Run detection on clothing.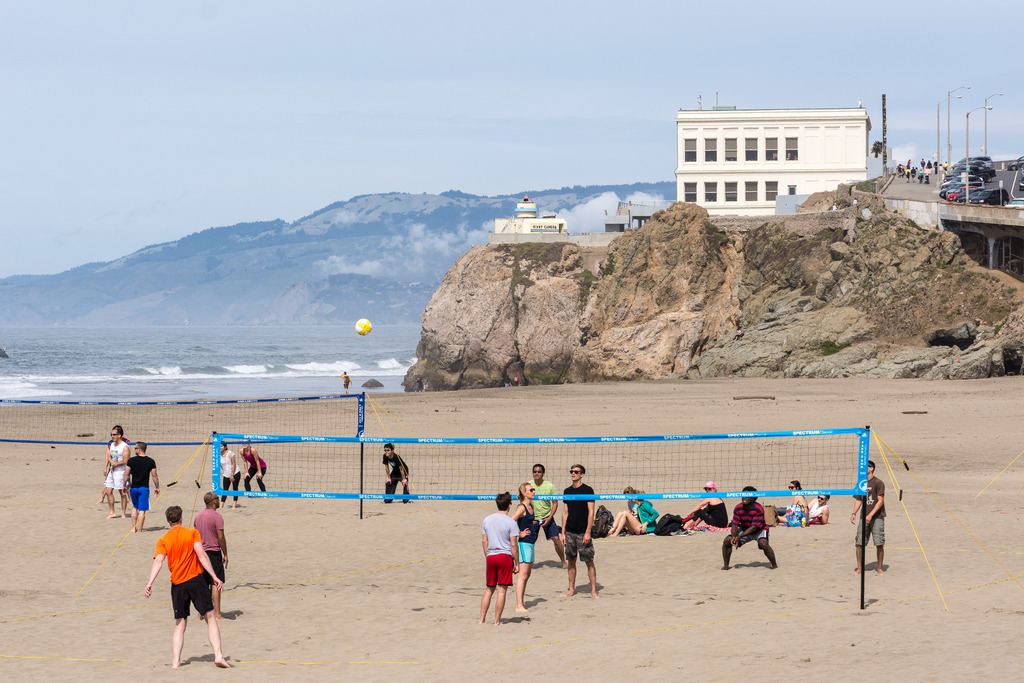
Result: crop(525, 476, 559, 542).
